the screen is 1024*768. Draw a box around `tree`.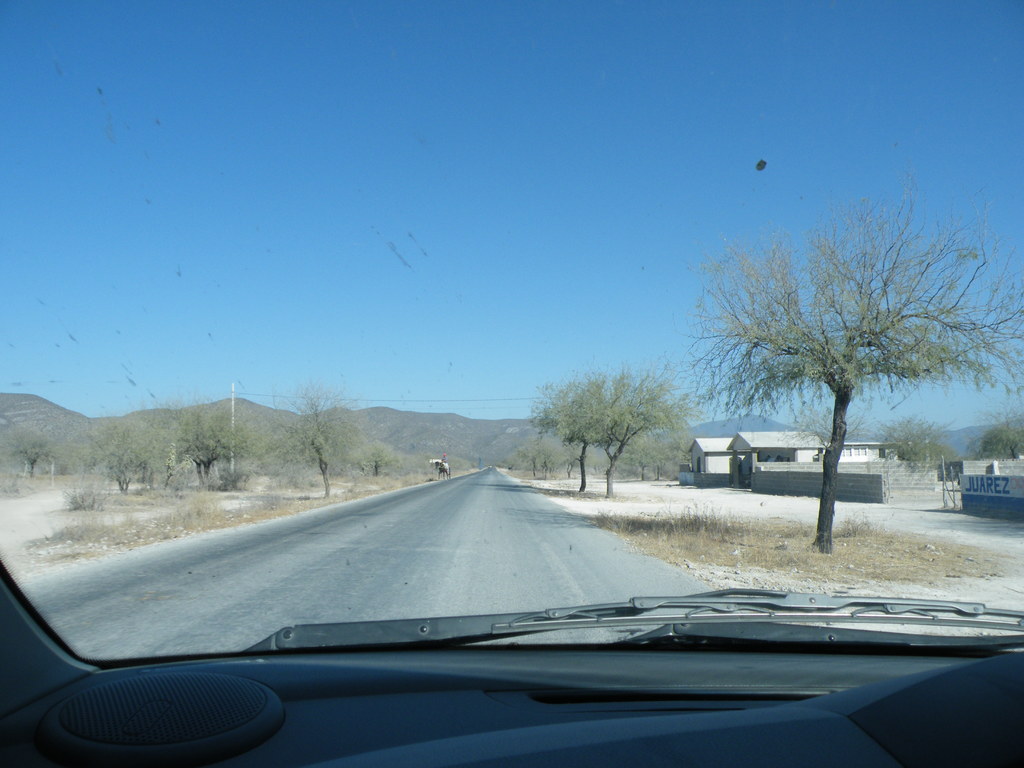
select_region(360, 419, 406, 483).
